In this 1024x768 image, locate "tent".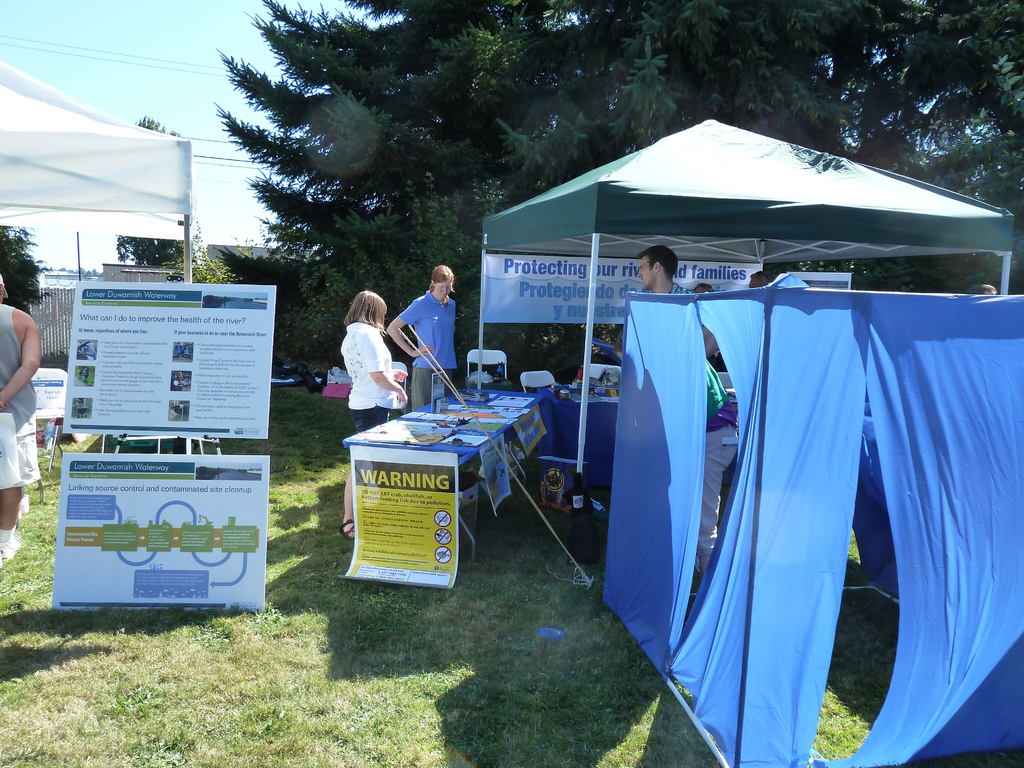
Bounding box: box(483, 116, 1015, 559).
